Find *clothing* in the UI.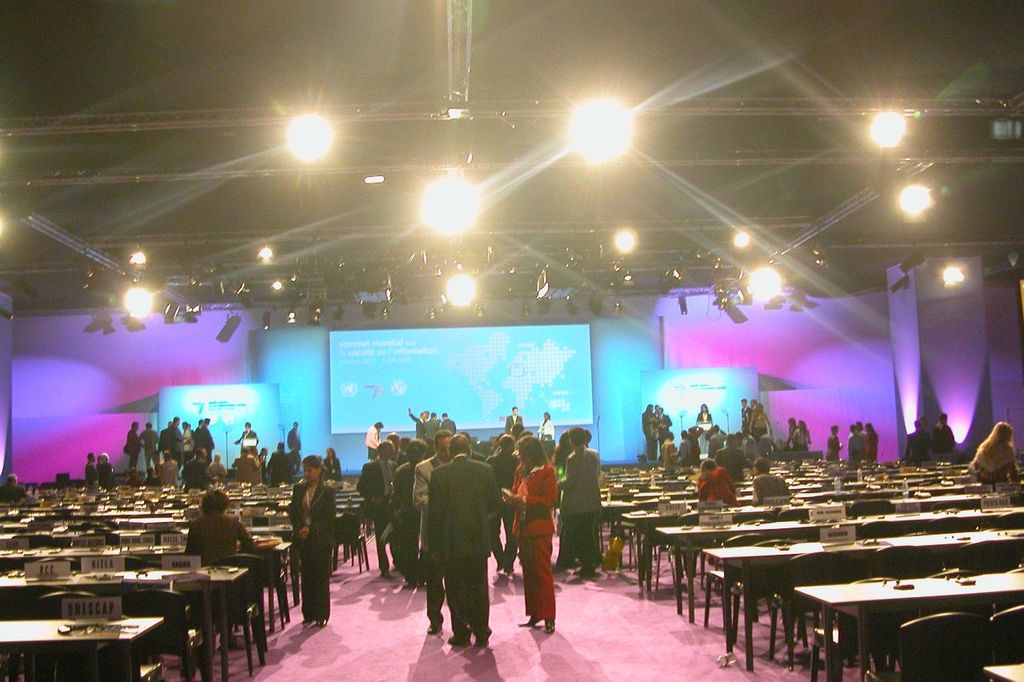
UI element at 166, 426, 187, 471.
